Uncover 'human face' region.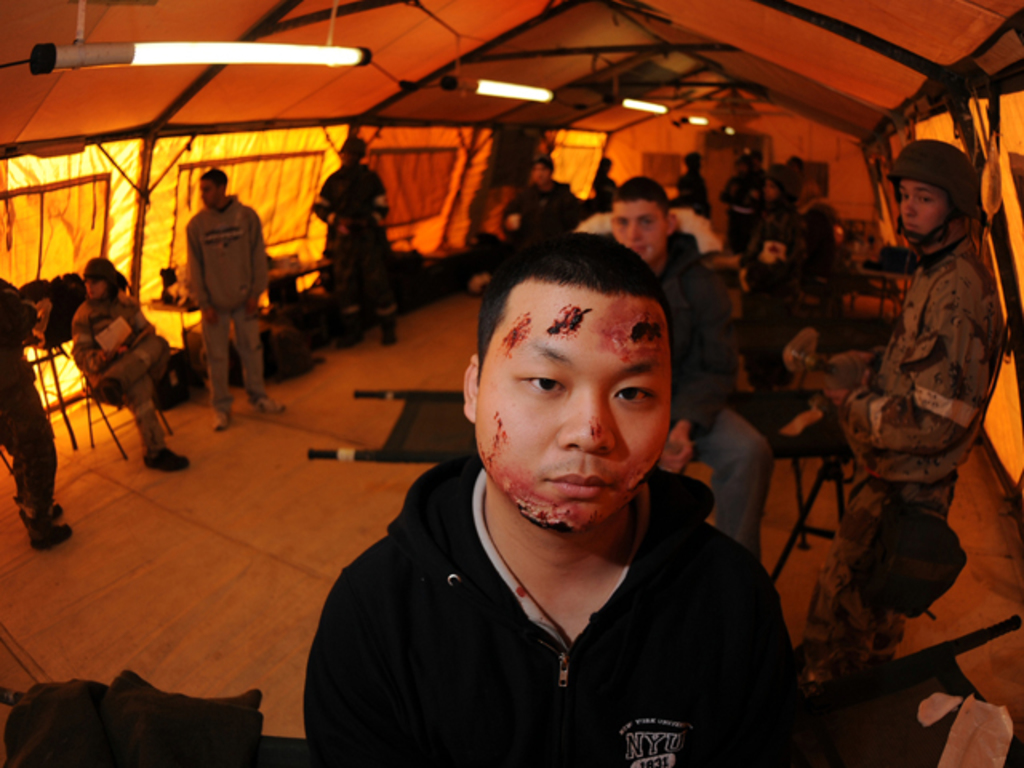
Uncovered: bbox=(200, 179, 214, 205).
